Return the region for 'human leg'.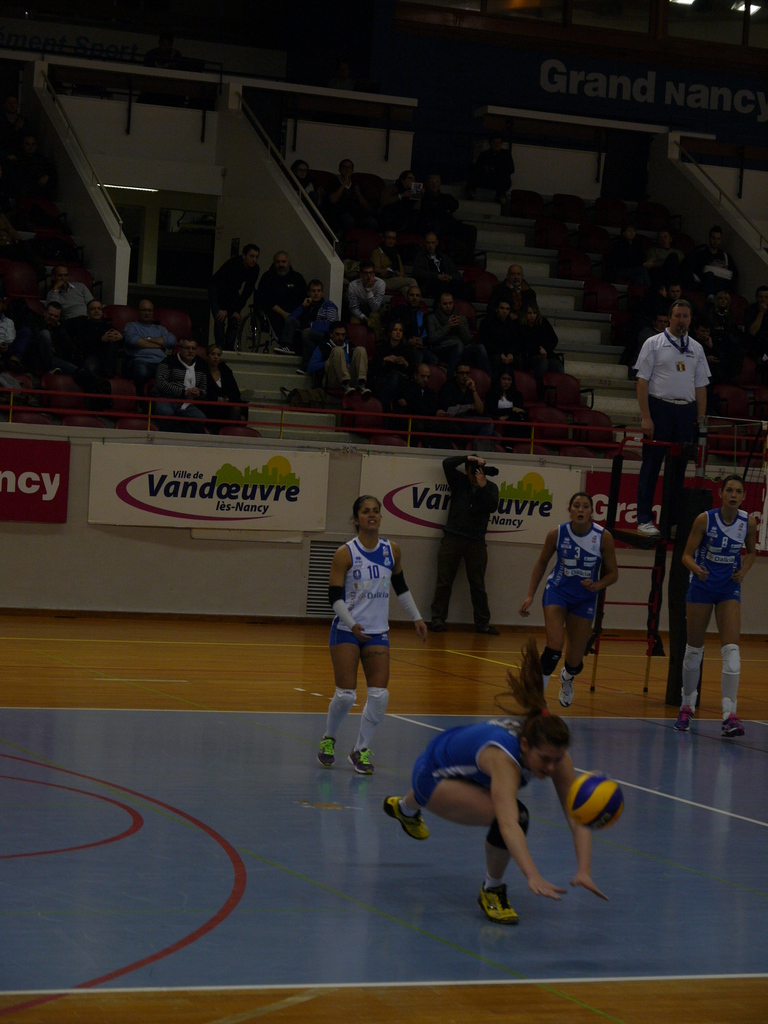
region(666, 404, 700, 519).
